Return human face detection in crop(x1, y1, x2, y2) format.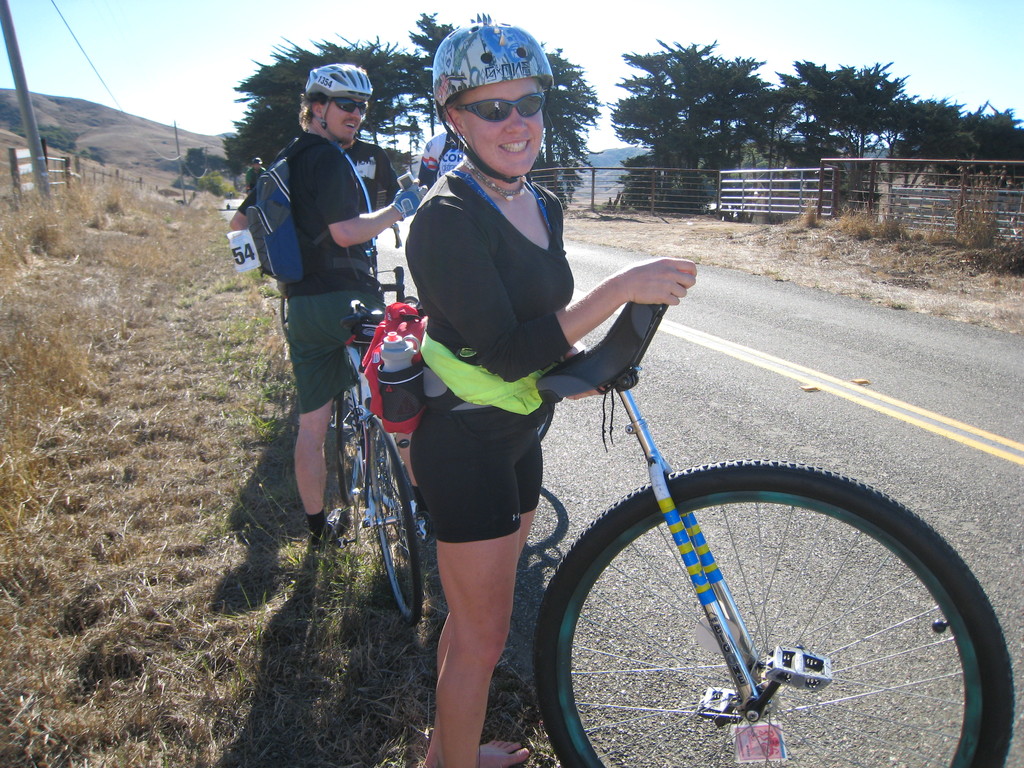
crop(324, 99, 364, 142).
